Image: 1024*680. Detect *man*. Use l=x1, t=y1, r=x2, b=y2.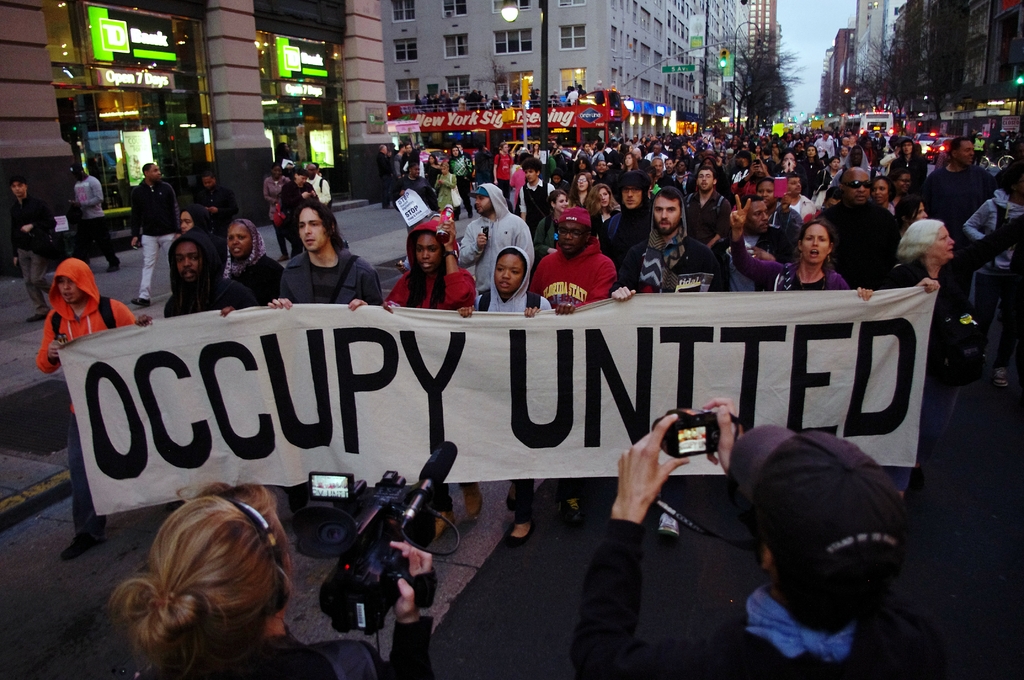
l=652, t=156, r=672, b=186.
